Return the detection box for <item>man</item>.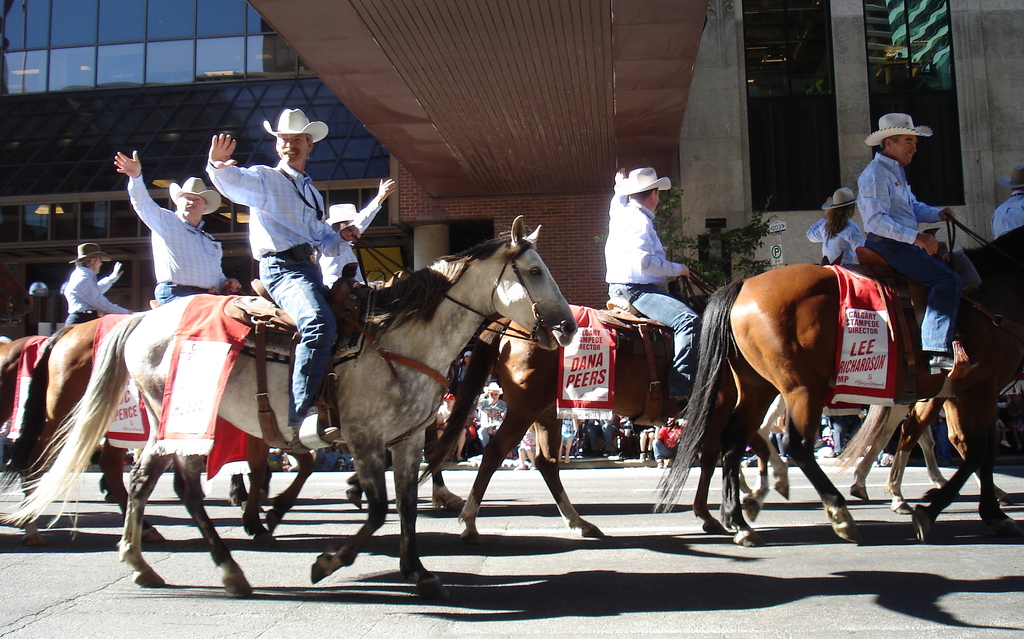
[991,163,1023,238].
